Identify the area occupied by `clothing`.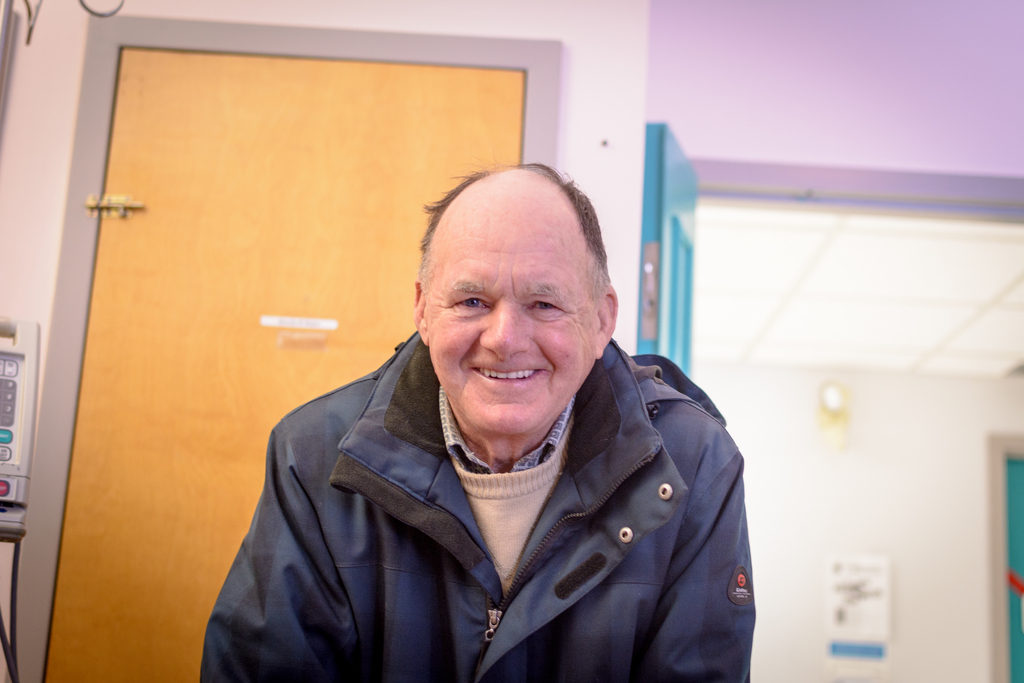
Area: [left=194, top=331, right=746, bottom=682].
